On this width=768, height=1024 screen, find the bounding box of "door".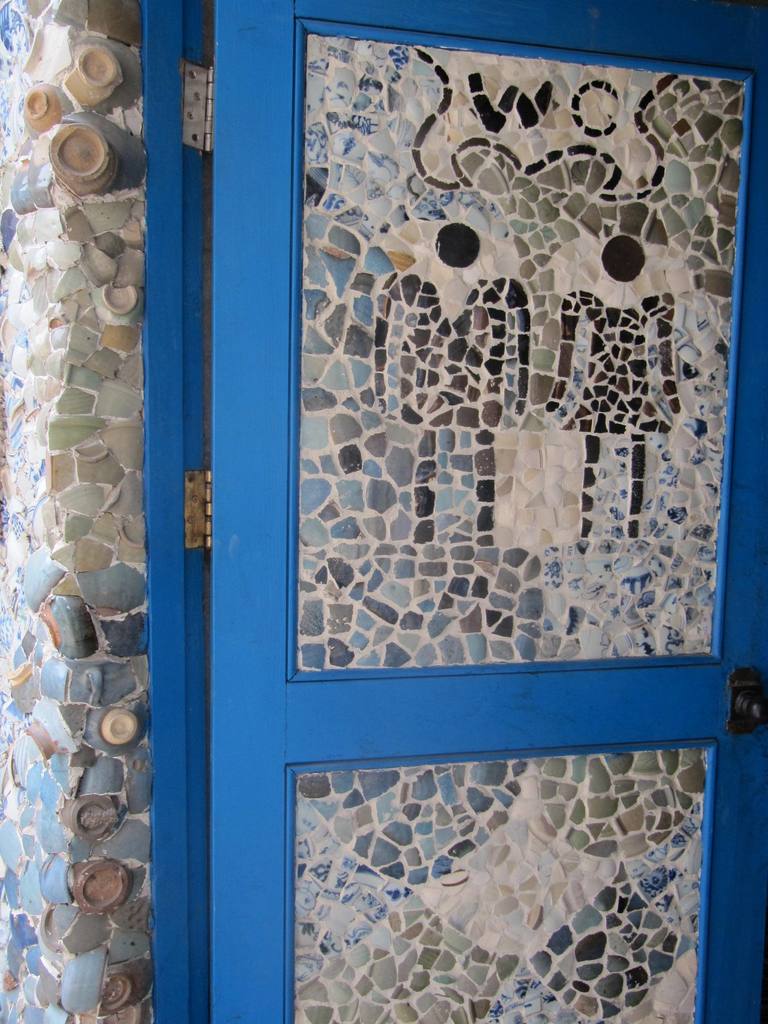
Bounding box: (143, 0, 767, 1023).
